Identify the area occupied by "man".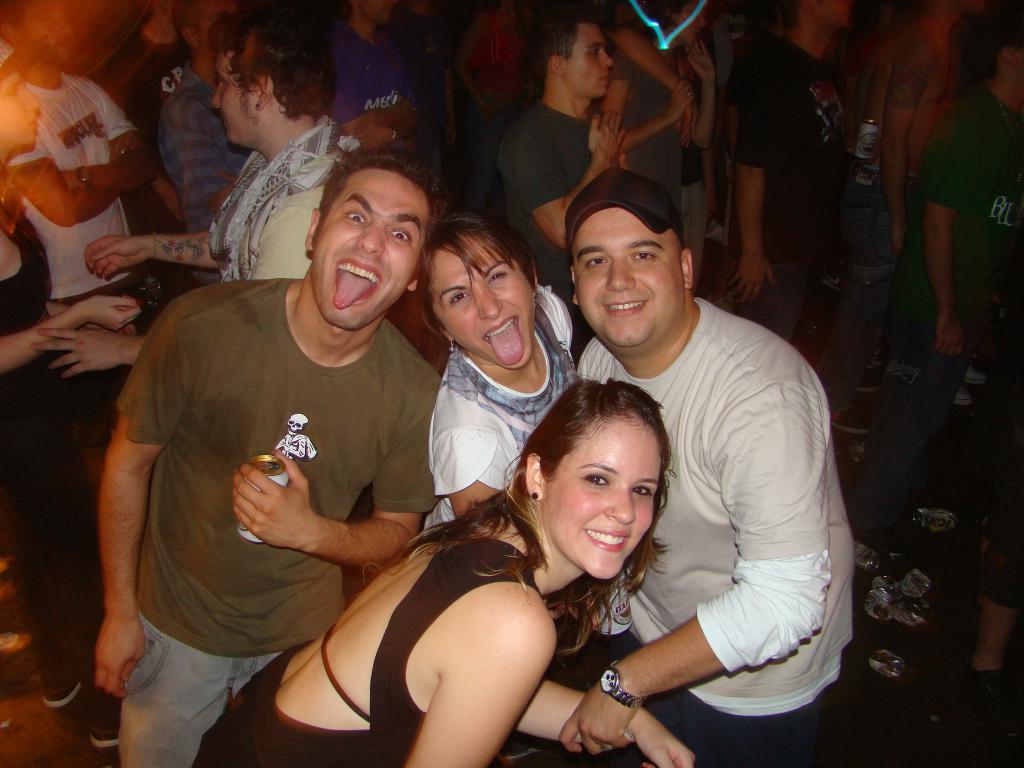
Area: [left=92, top=147, right=449, bottom=767].
